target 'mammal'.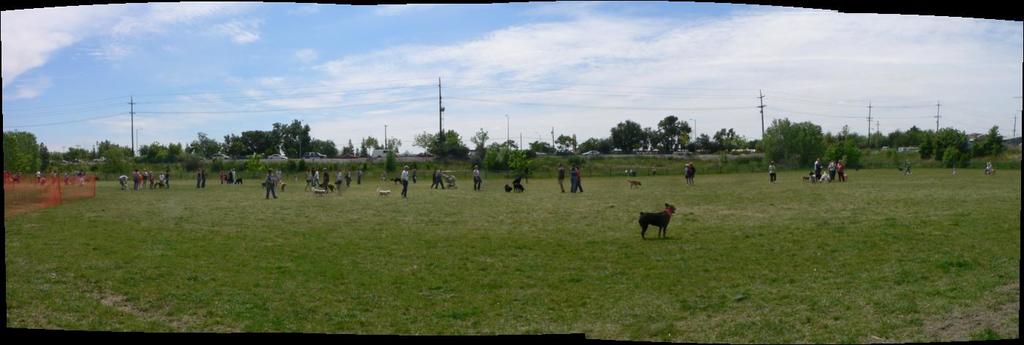
Target region: l=263, t=170, r=281, b=201.
